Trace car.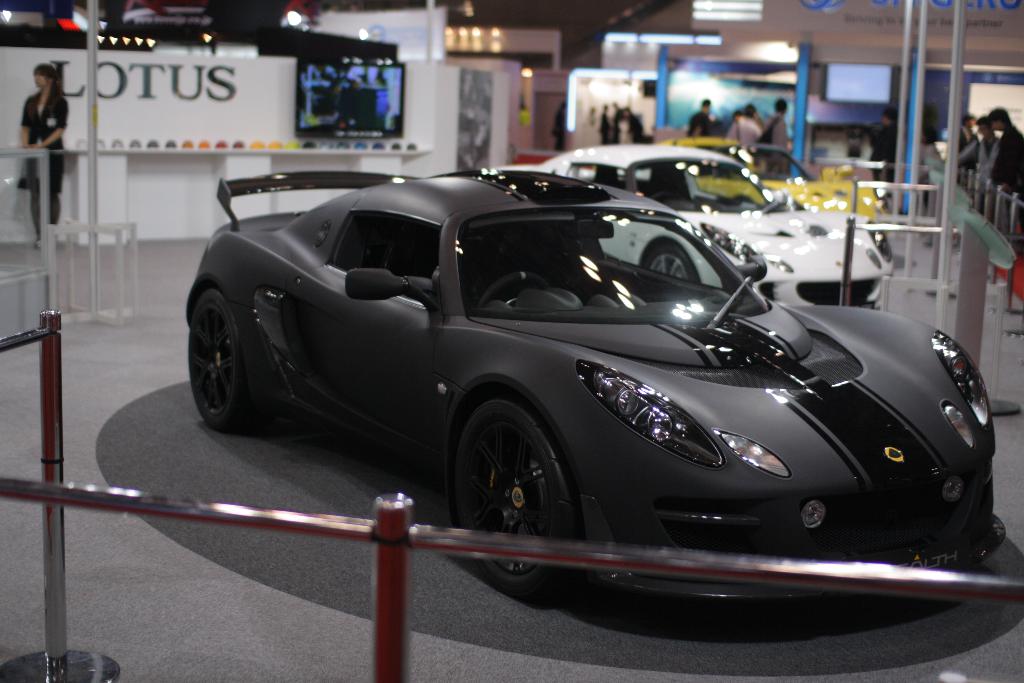
Traced to bbox=(695, 164, 889, 236).
